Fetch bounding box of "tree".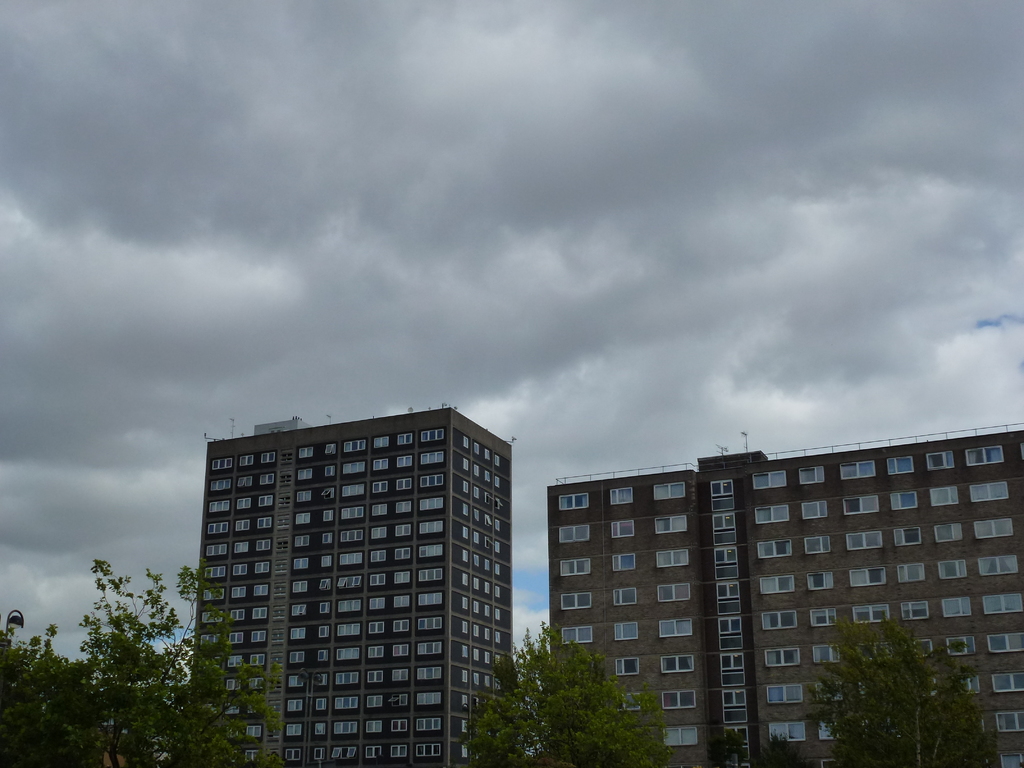
Bbox: bbox=[809, 612, 1007, 767].
